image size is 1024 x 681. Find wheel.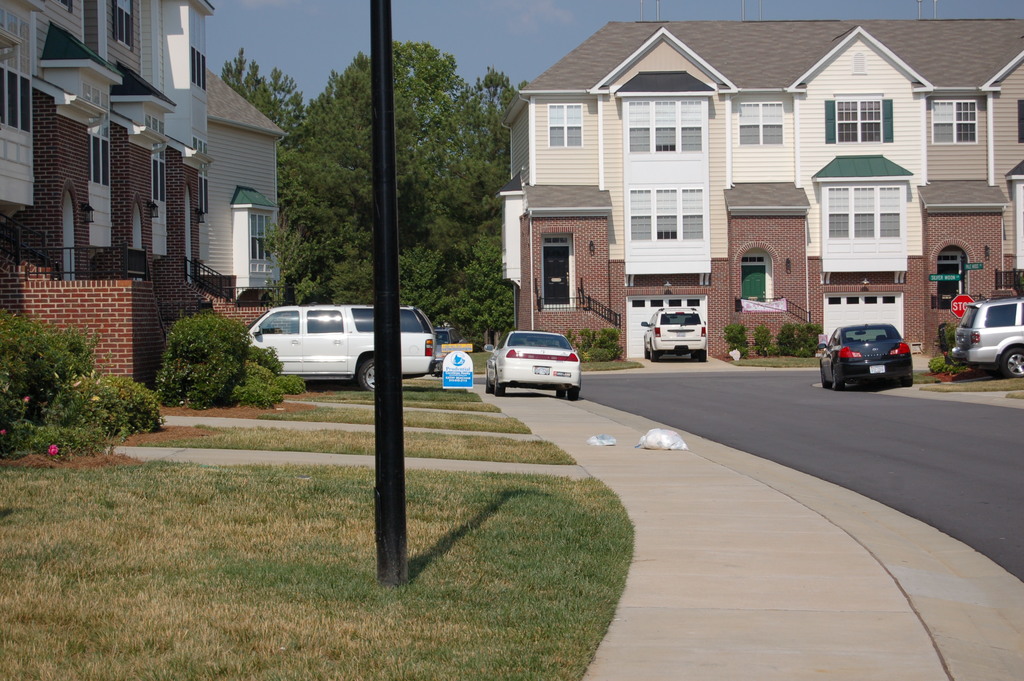
(x1=1001, y1=349, x2=1023, y2=377).
